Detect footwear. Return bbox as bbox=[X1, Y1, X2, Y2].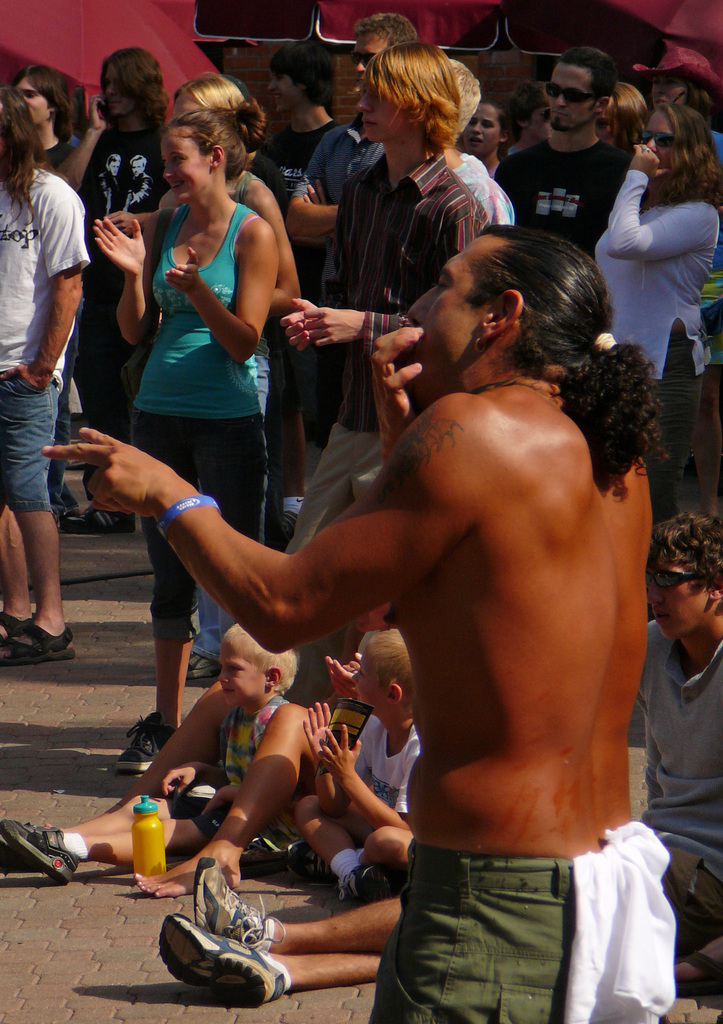
bbox=[0, 817, 79, 884].
